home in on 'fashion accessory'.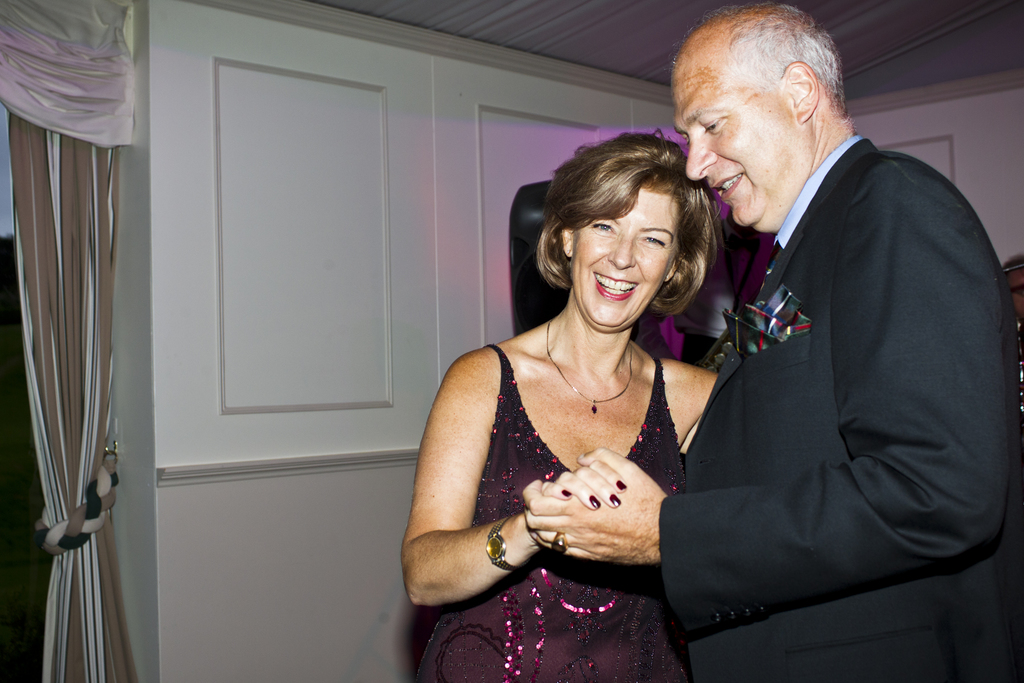
Homed in at 762 248 780 289.
